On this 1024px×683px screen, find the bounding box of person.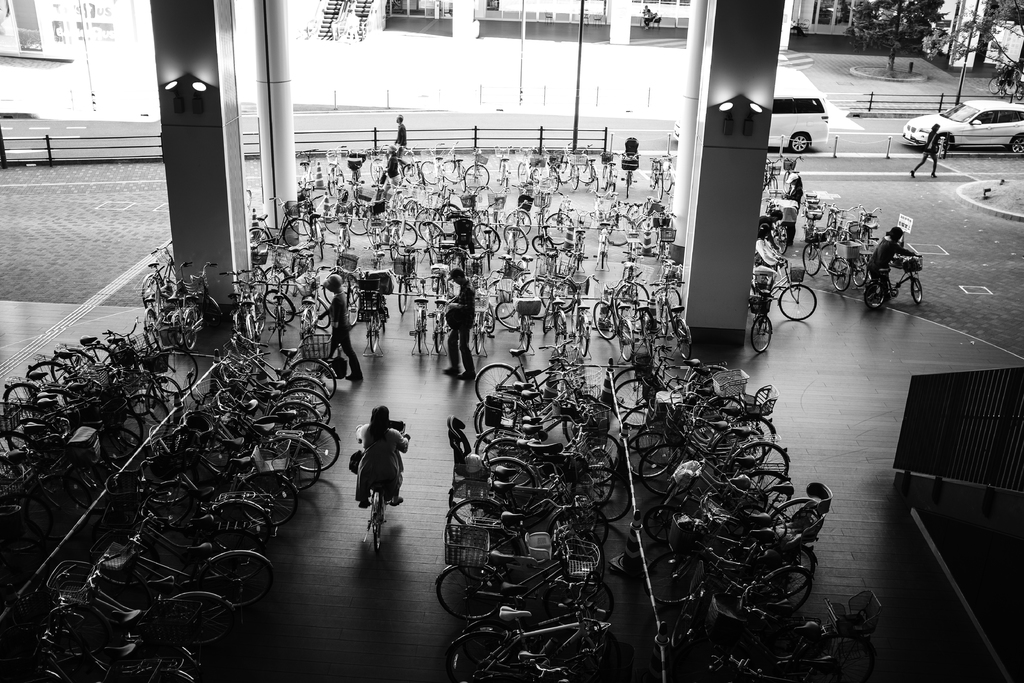
Bounding box: box(353, 402, 410, 506).
